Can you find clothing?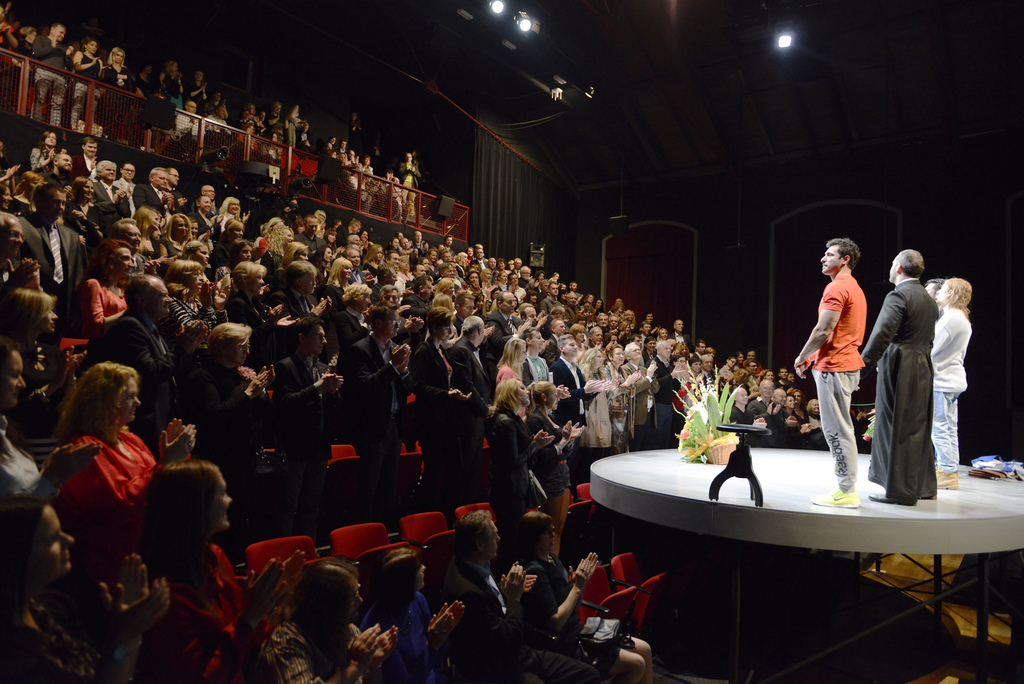
Yes, bounding box: l=297, t=133, r=317, b=154.
